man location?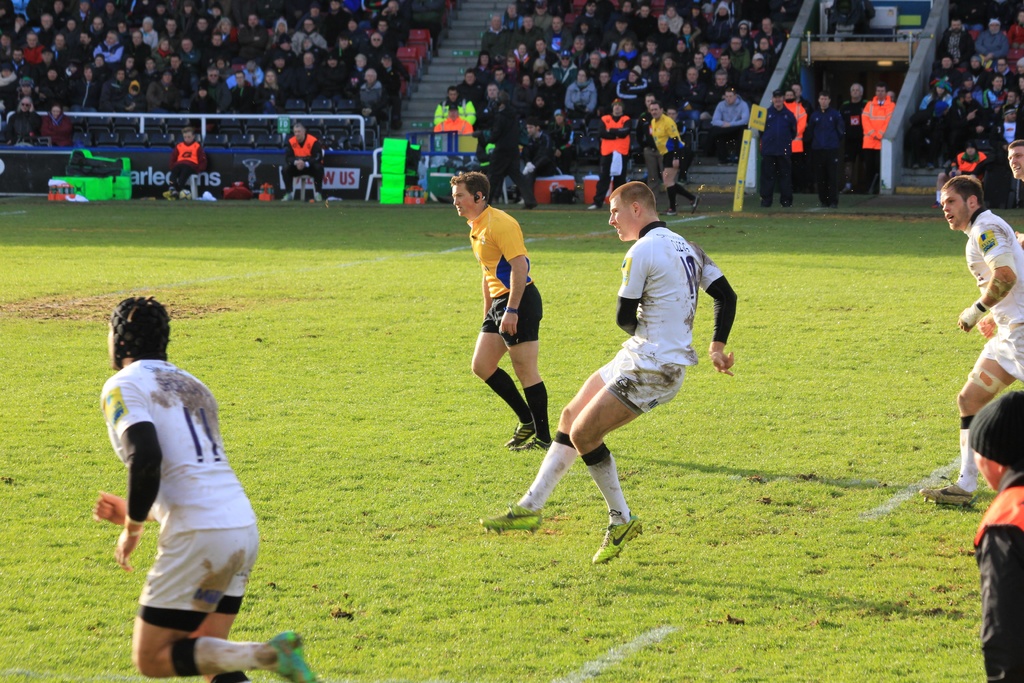
(left=649, top=17, right=676, bottom=52)
